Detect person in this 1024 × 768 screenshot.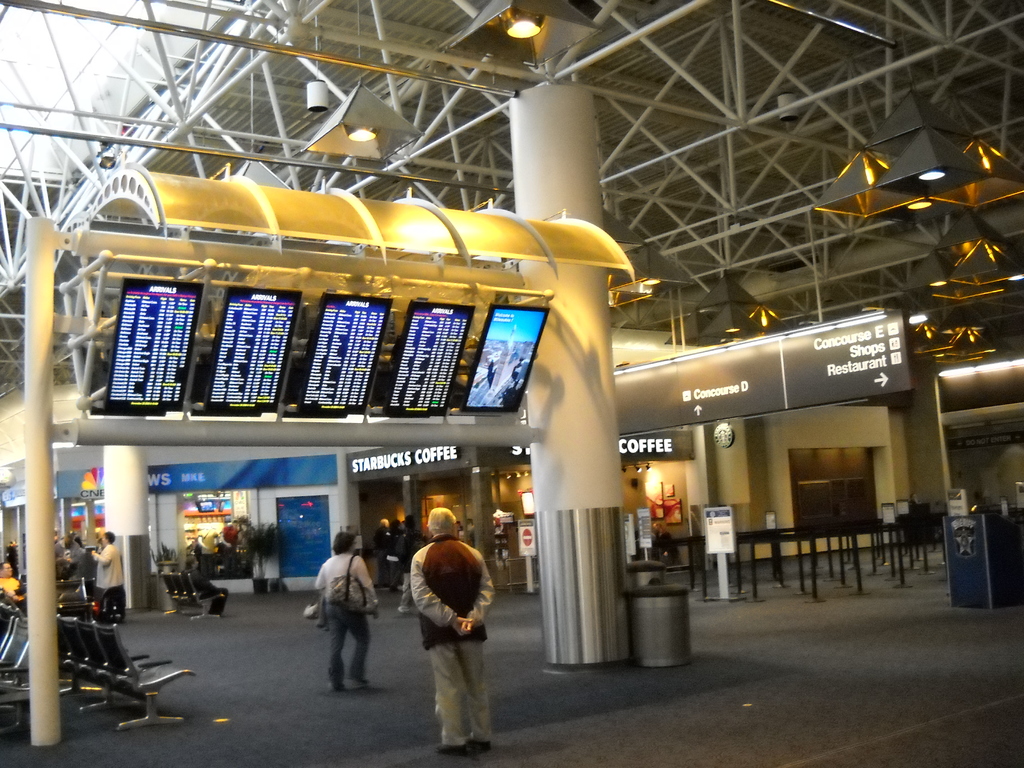
Detection: {"left": 5, "top": 538, "right": 19, "bottom": 579}.
